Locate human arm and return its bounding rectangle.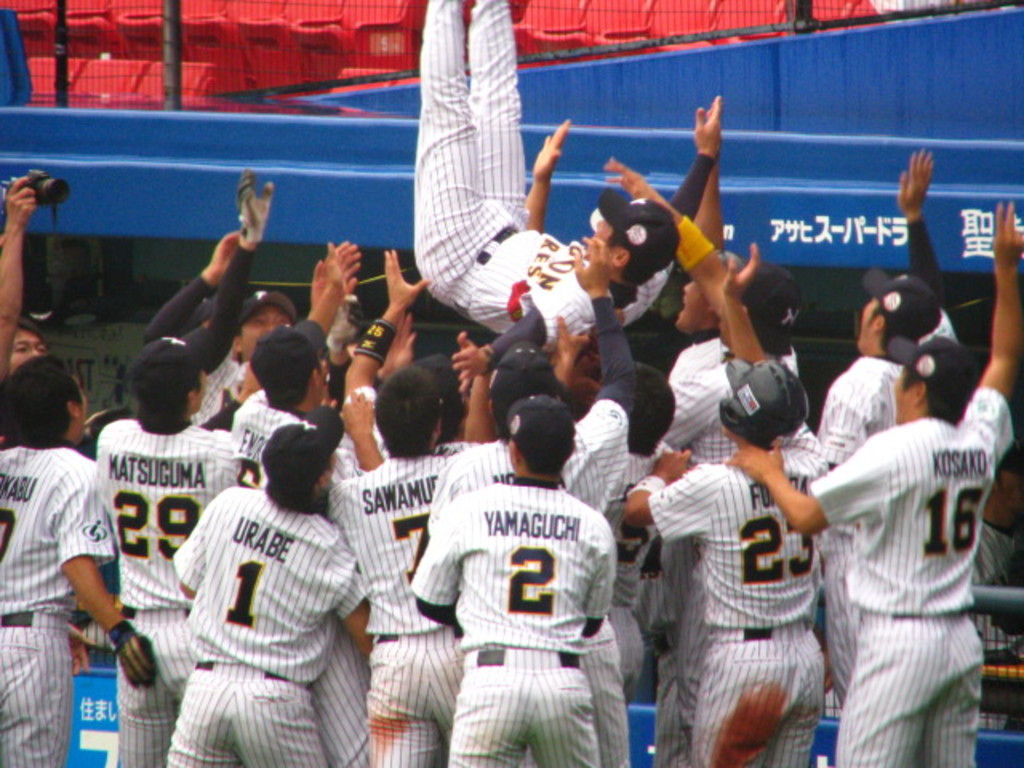
[960,195,1021,462].
